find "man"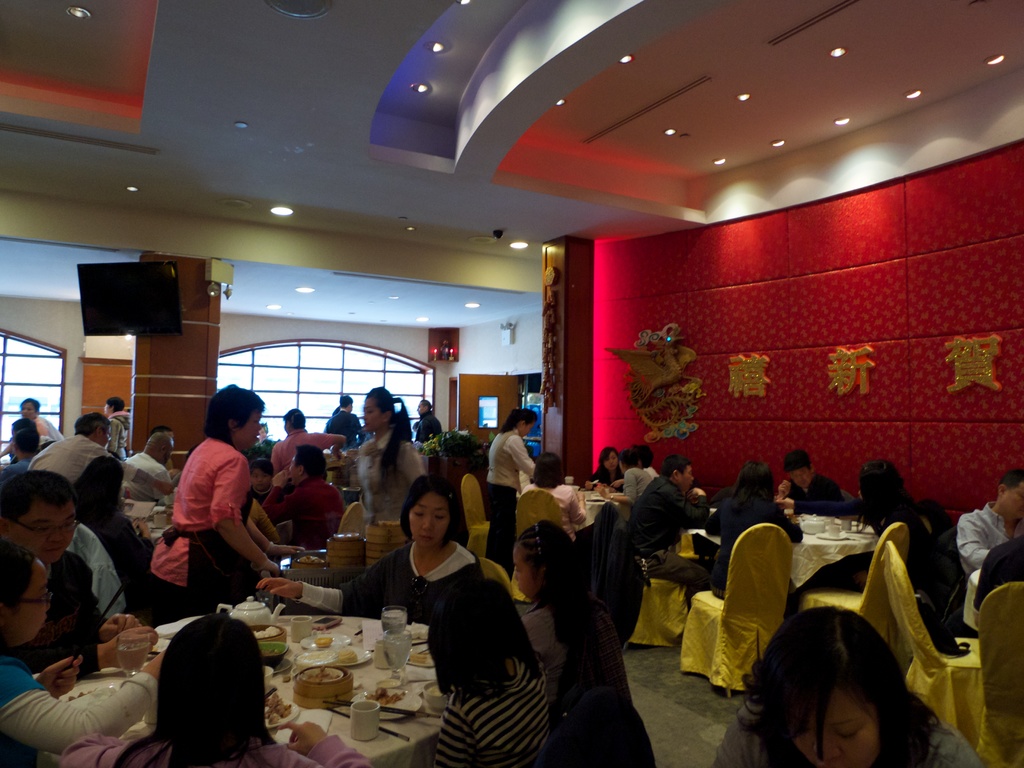
l=324, t=394, r=367, b=443
